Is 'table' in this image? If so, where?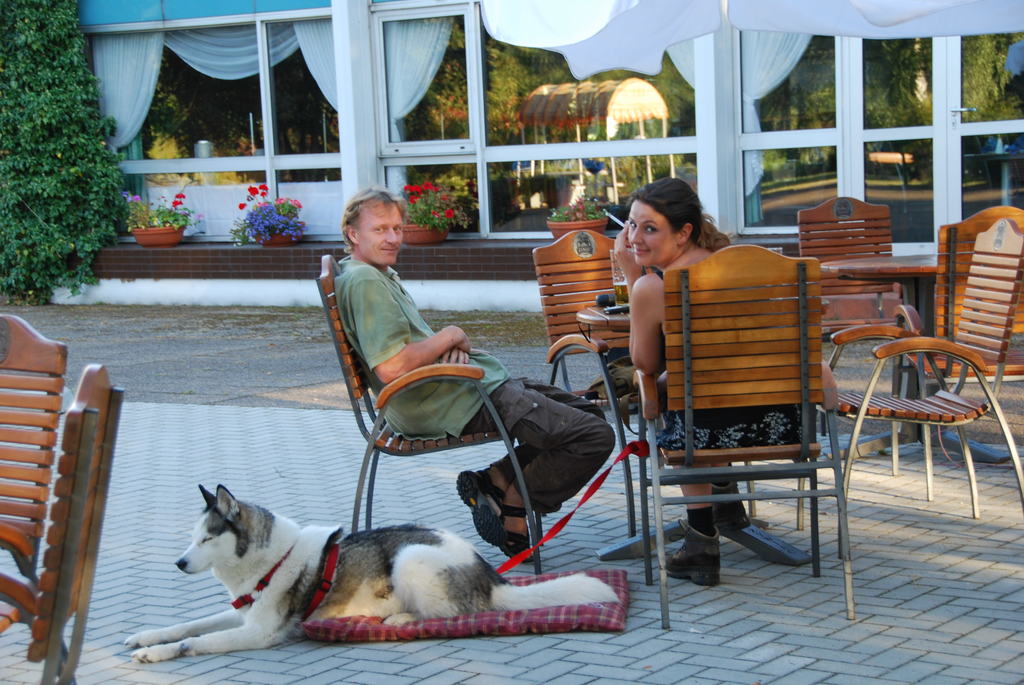
Yes, at crop(572, 303, 814, 568).
